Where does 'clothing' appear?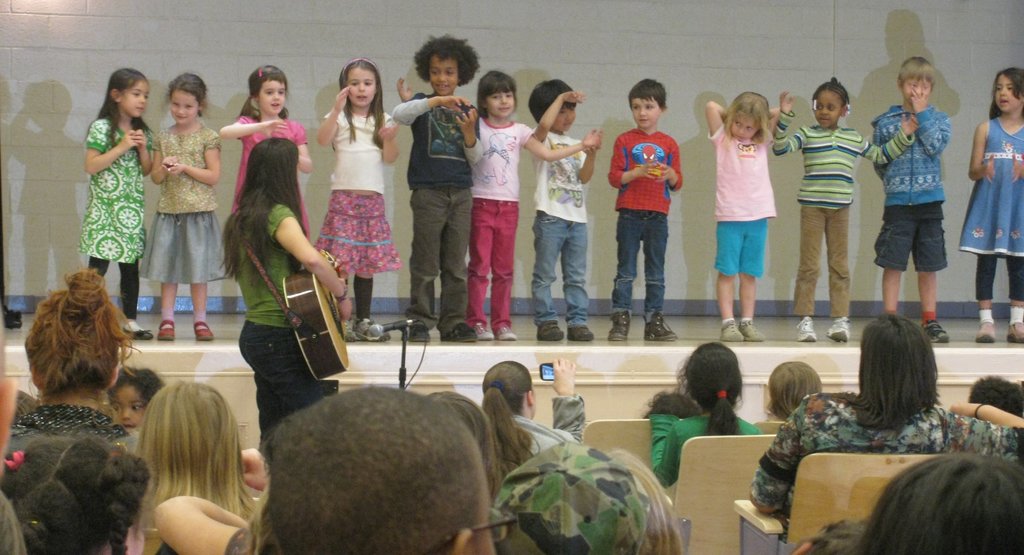
Appears at bbox=[221, 107, 316, 224].
